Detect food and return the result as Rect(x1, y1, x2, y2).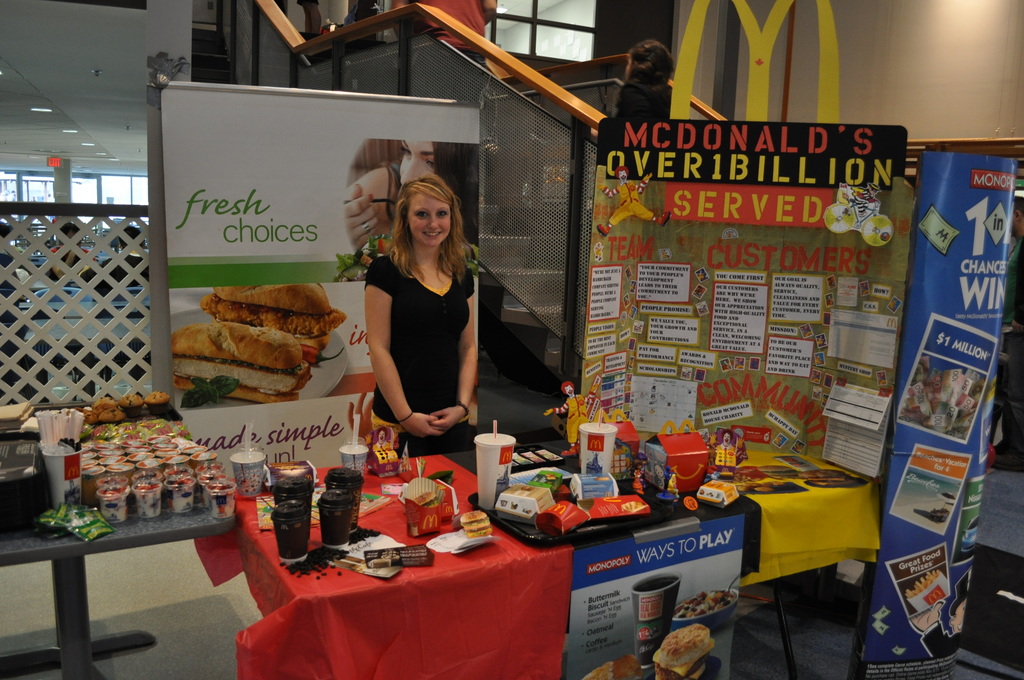
Rect(653, 625, 712, 679).
